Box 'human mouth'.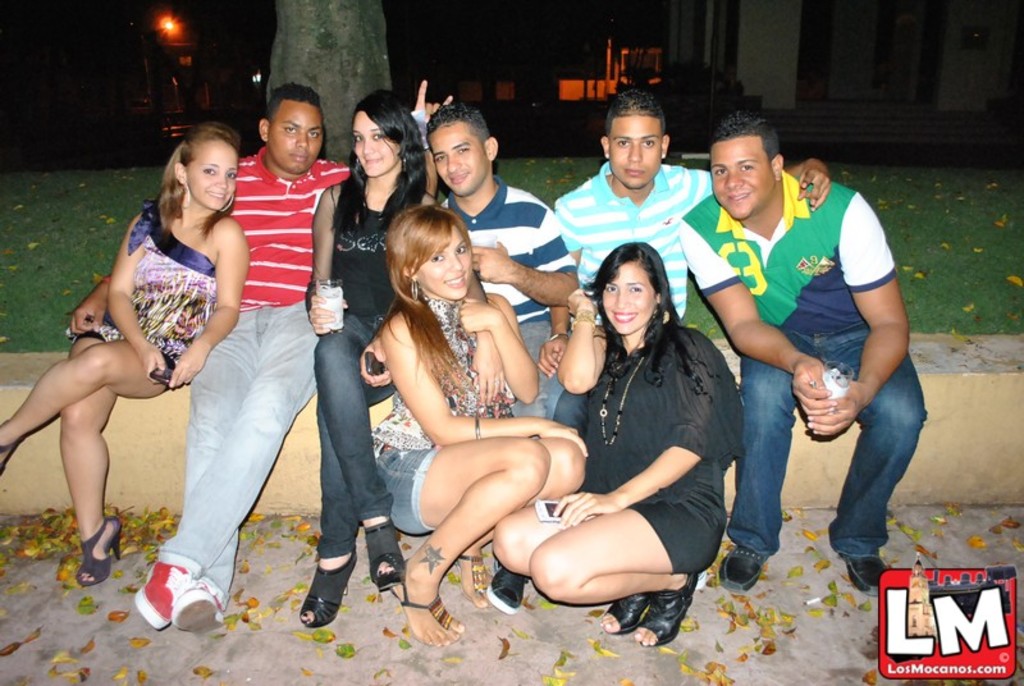
bbox=(362, 157, 381, 169).
